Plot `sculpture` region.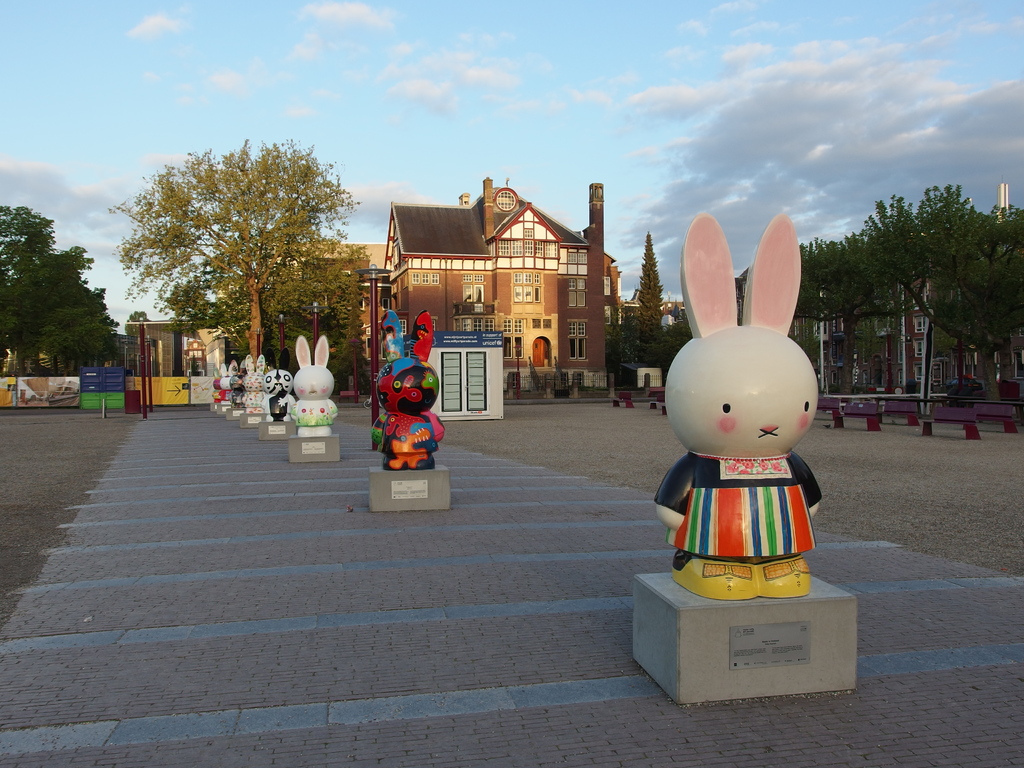
Plotted at rect(652, 228, 847, 634).
